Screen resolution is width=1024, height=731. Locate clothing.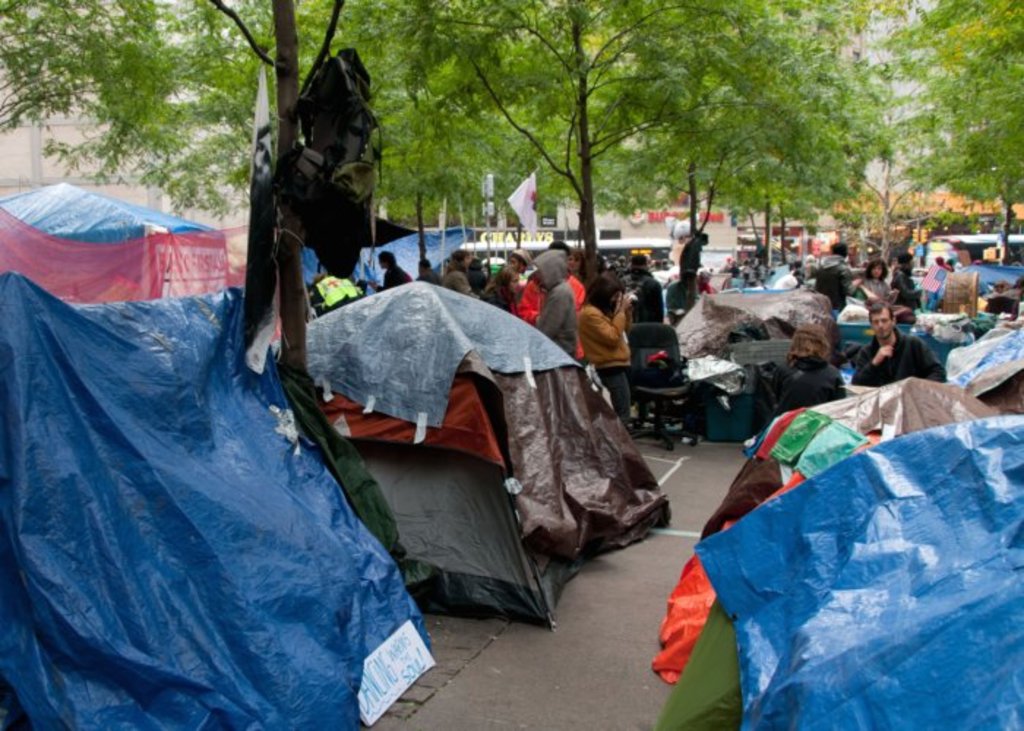
rect(756, 262, 765, 288).
